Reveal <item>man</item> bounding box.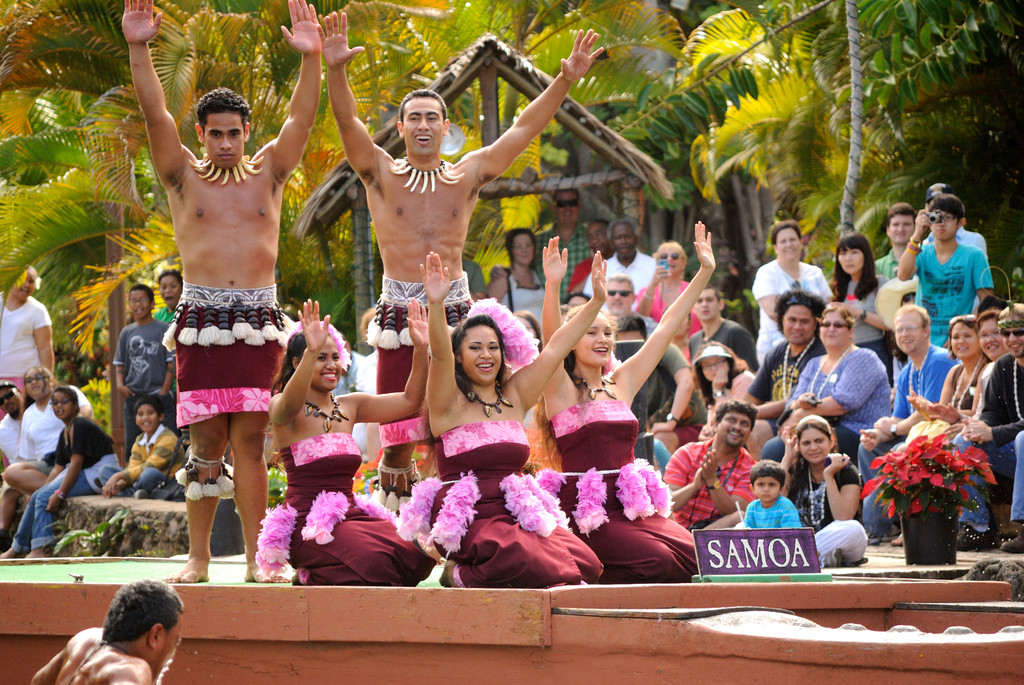
Revealed: x1=315, y1=8, x2=604, y2=516.
